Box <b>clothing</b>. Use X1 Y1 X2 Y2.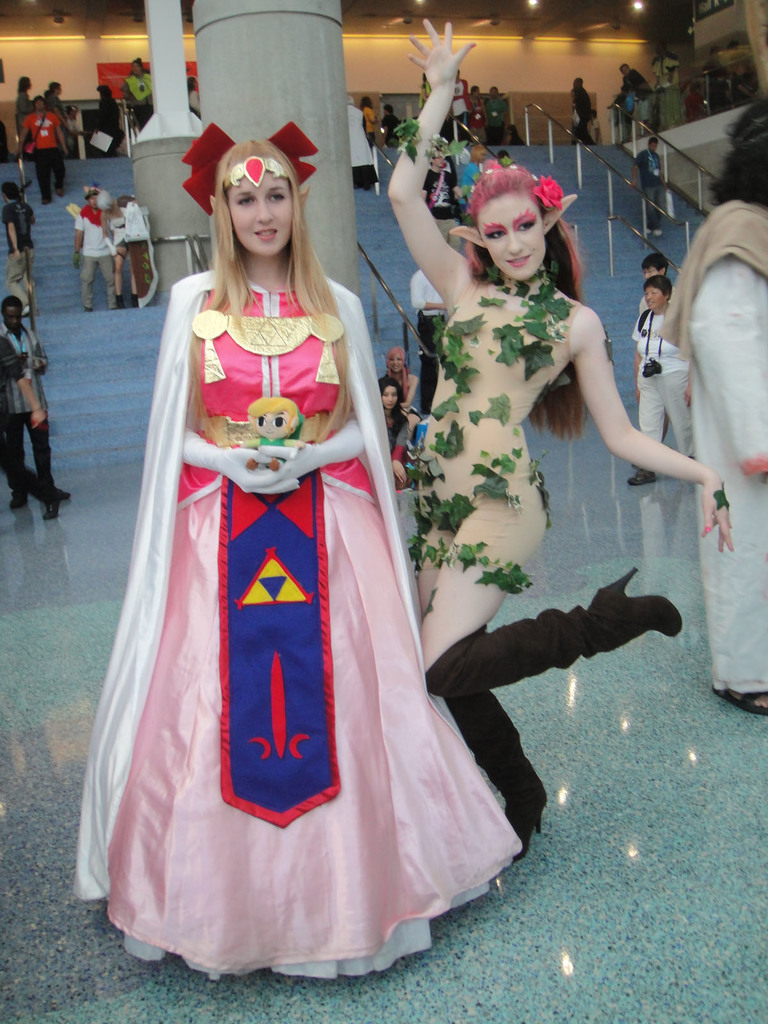
93 267 520 923.
